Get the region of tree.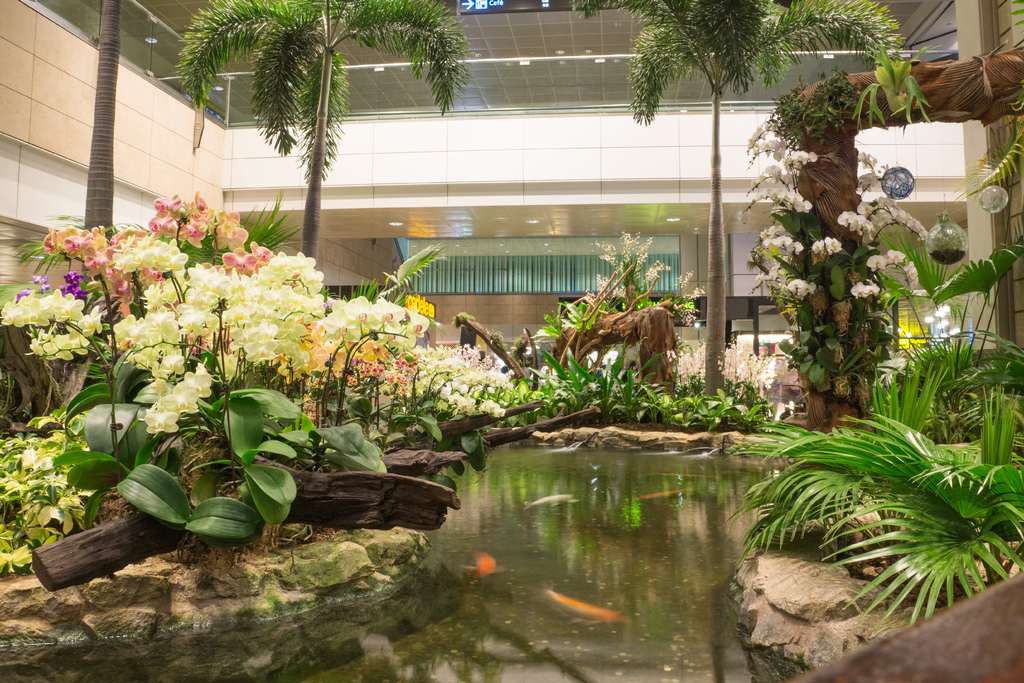
[left=170, top=0, right=415, bottom=274].
